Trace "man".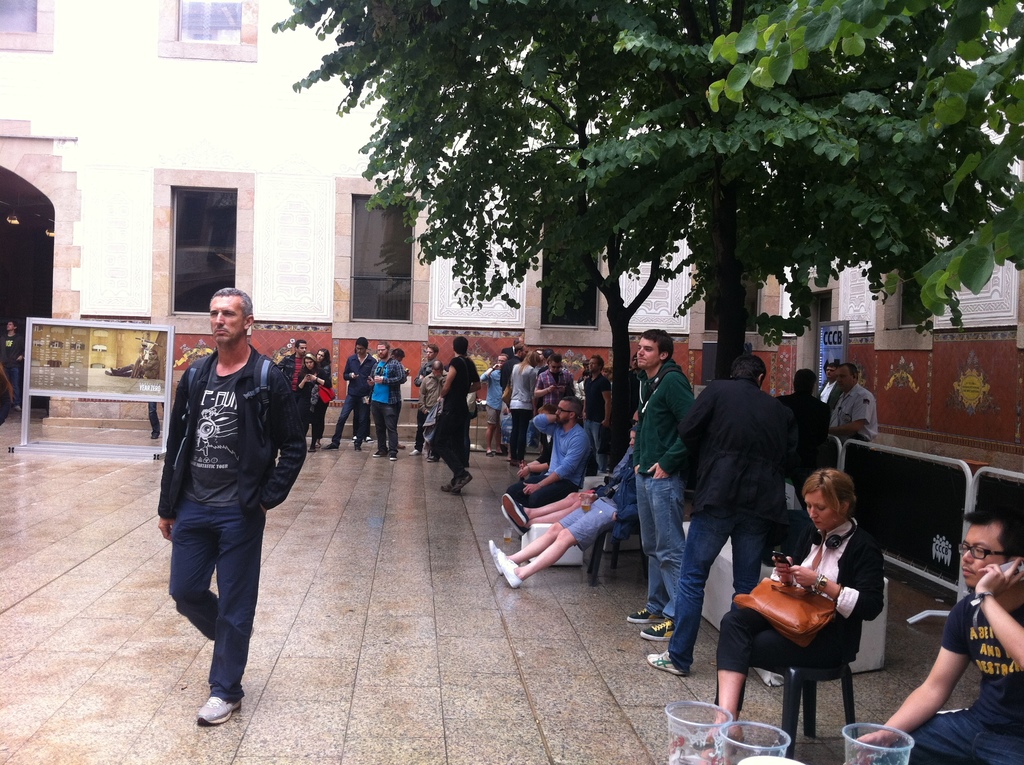
Traced to (584, 353, 618, 465).
